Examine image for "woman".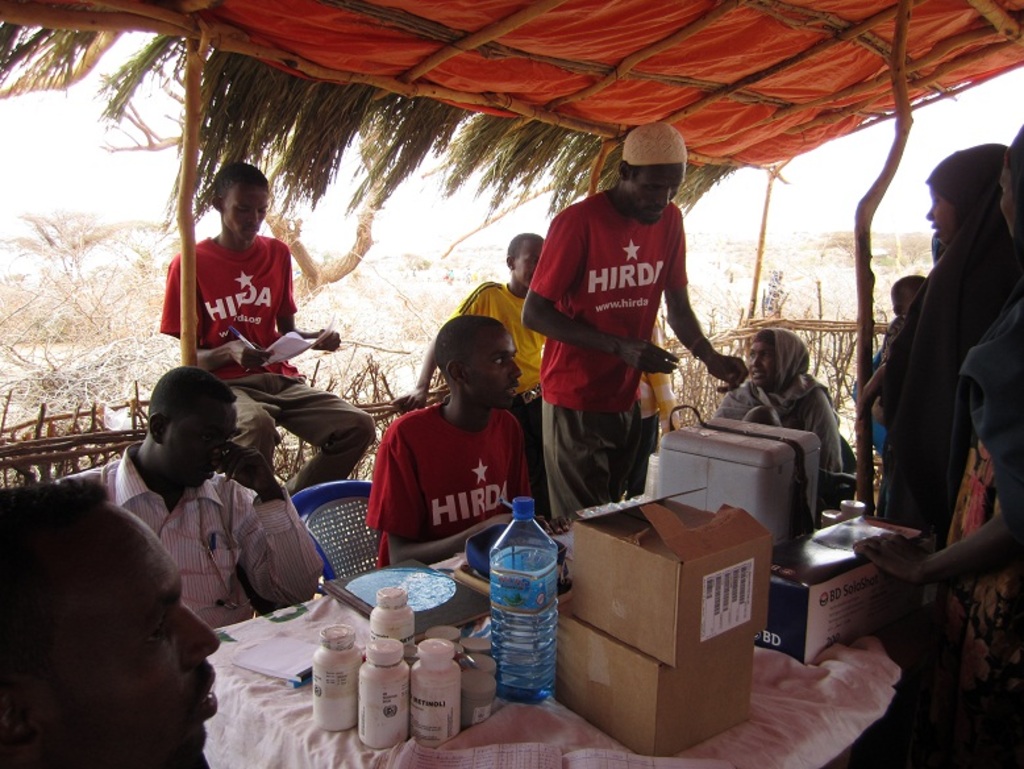
Examination result: [850,124,1023,768].
